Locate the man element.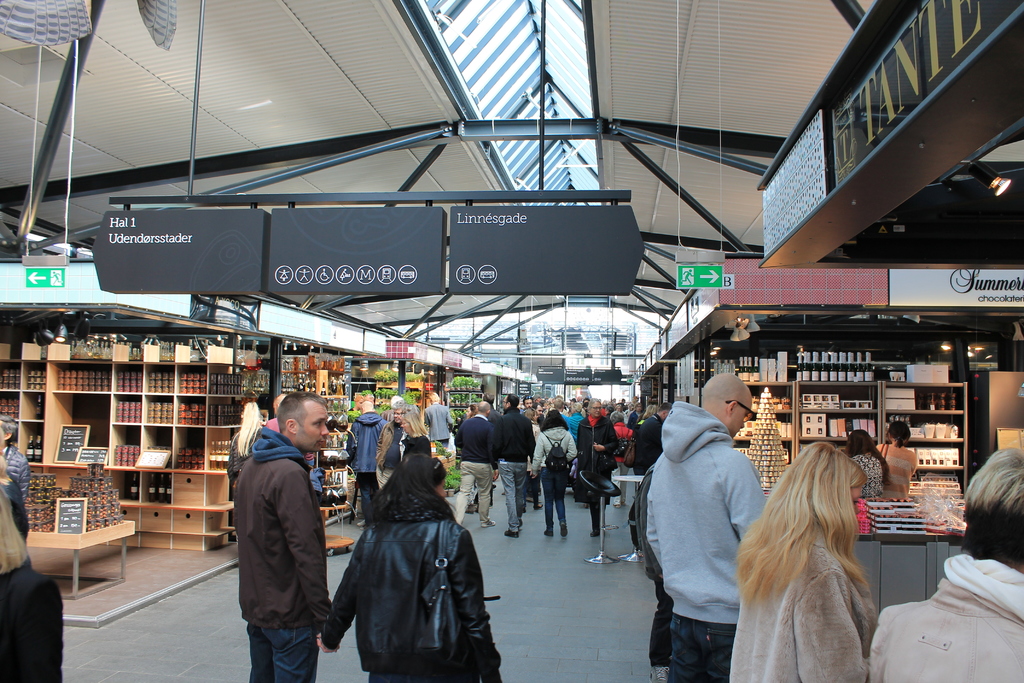
Element bbox: 417,391,457,444.
